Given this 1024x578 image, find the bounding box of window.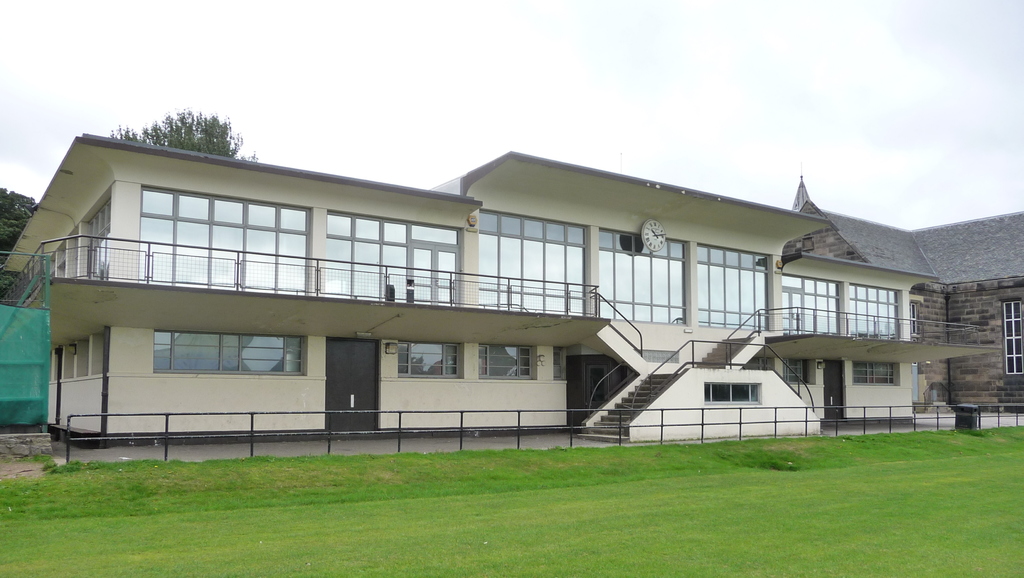
select_region(479, 223, 582, 303).
